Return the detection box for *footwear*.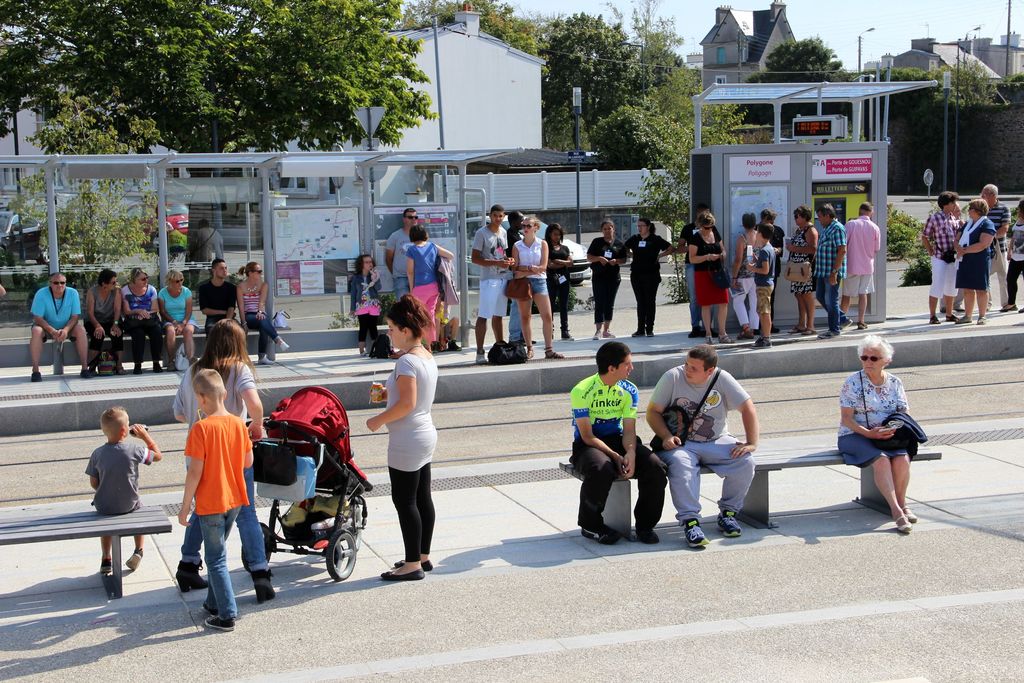
box(717, 334, 735, 345).
